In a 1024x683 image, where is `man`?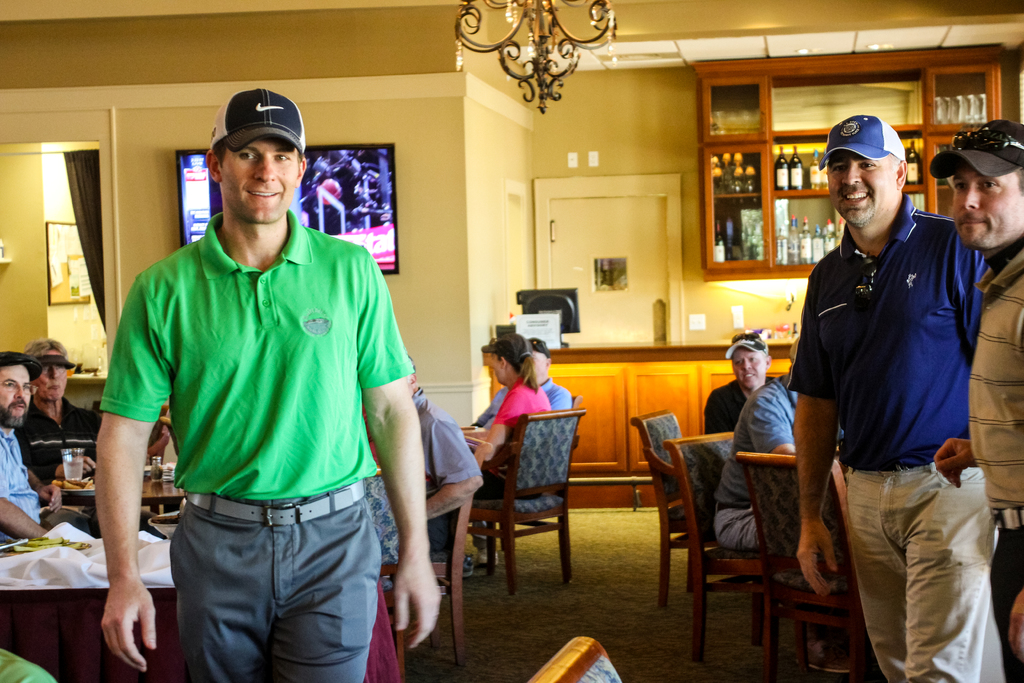
[696,331,775,439].
